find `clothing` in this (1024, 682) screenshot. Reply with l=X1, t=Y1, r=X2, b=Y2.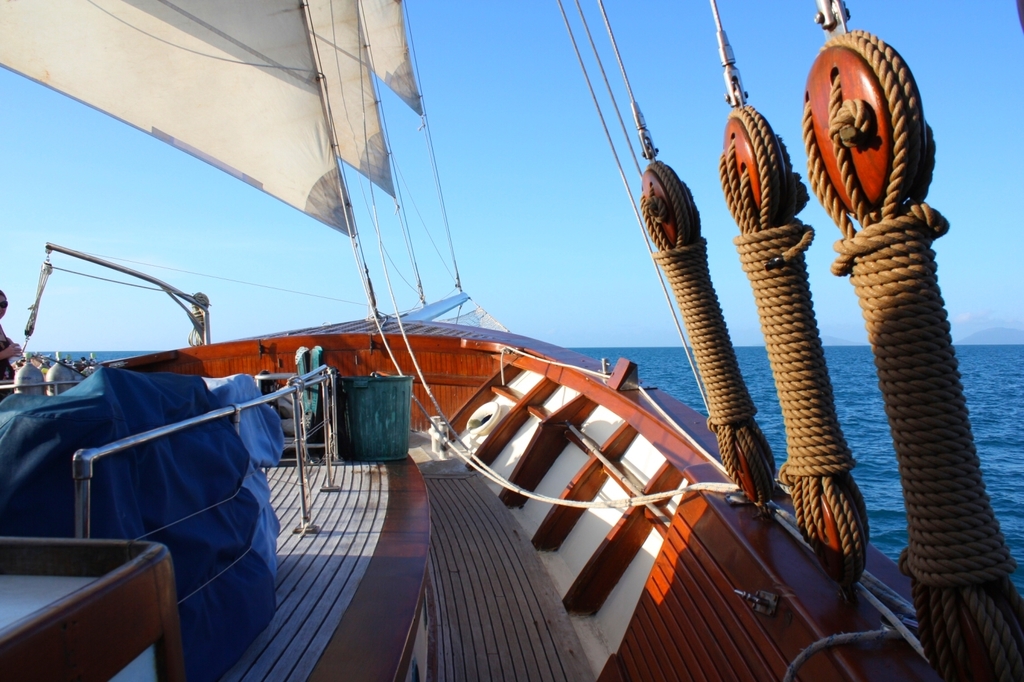
l=0, t=338, r=16, b=376.
